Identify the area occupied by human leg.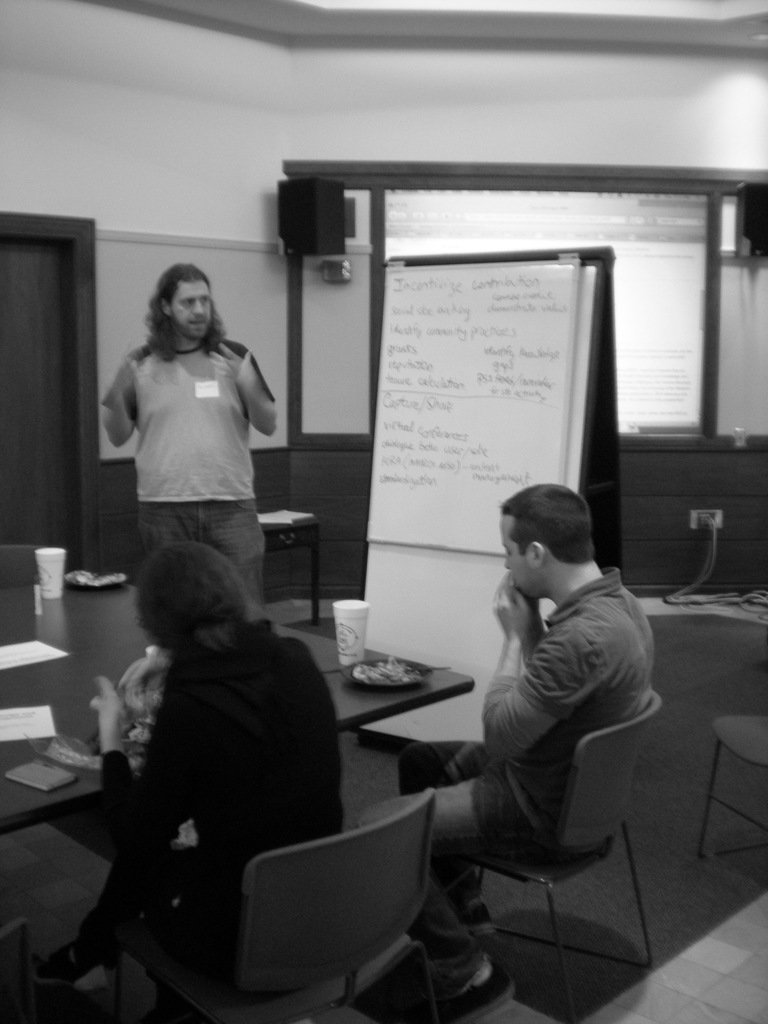
Area: (212,490,268,614).
